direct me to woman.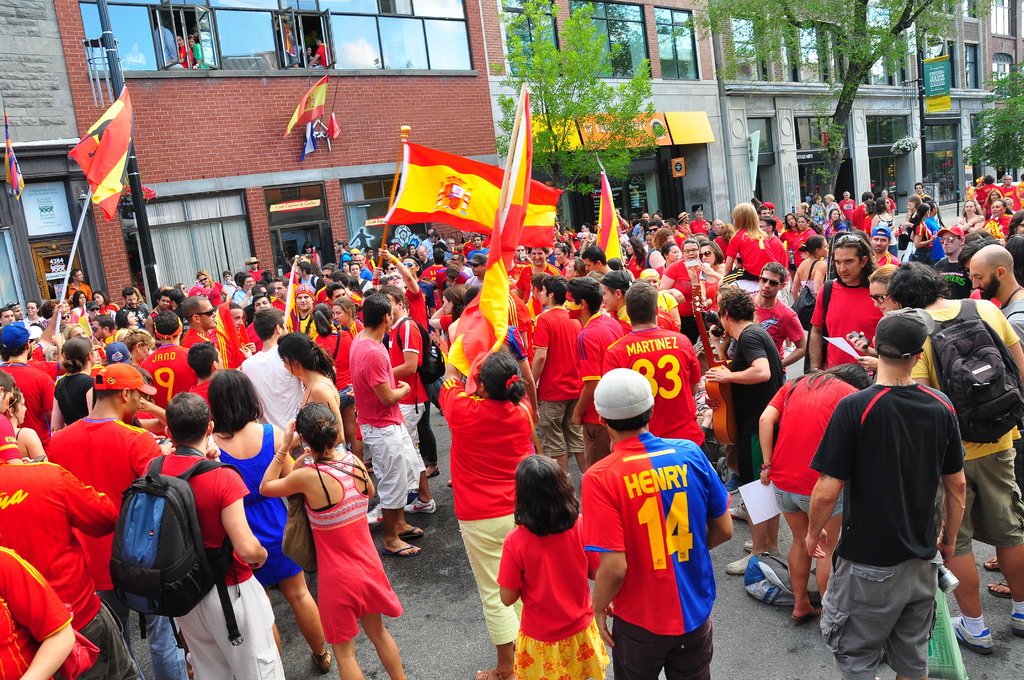
Direction: [426, 285, 469, 344].
